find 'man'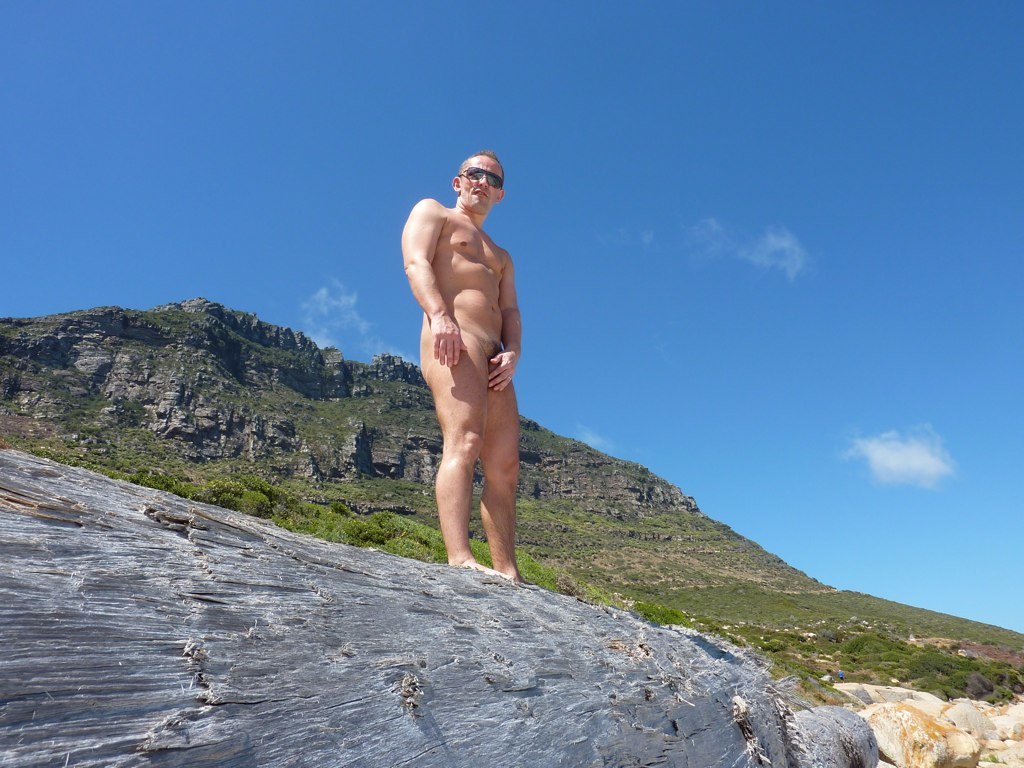
BBox(395, 143, 536, 603)
